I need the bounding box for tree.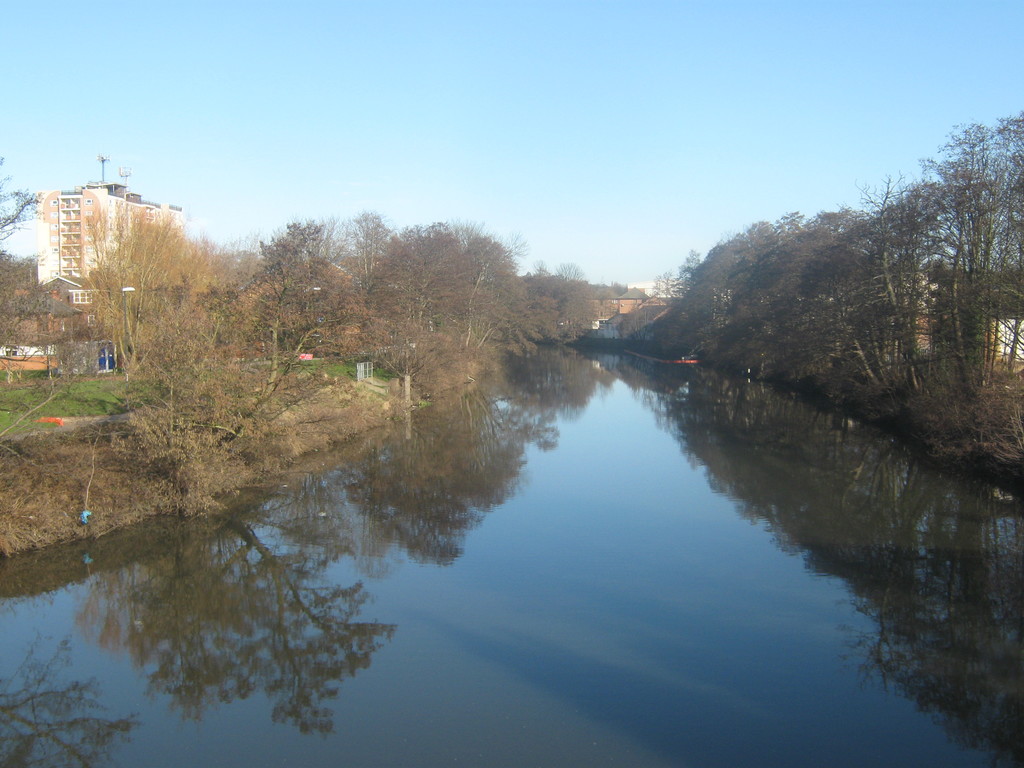
Here it is: left=93, top=277, right=259, bottom=550.
